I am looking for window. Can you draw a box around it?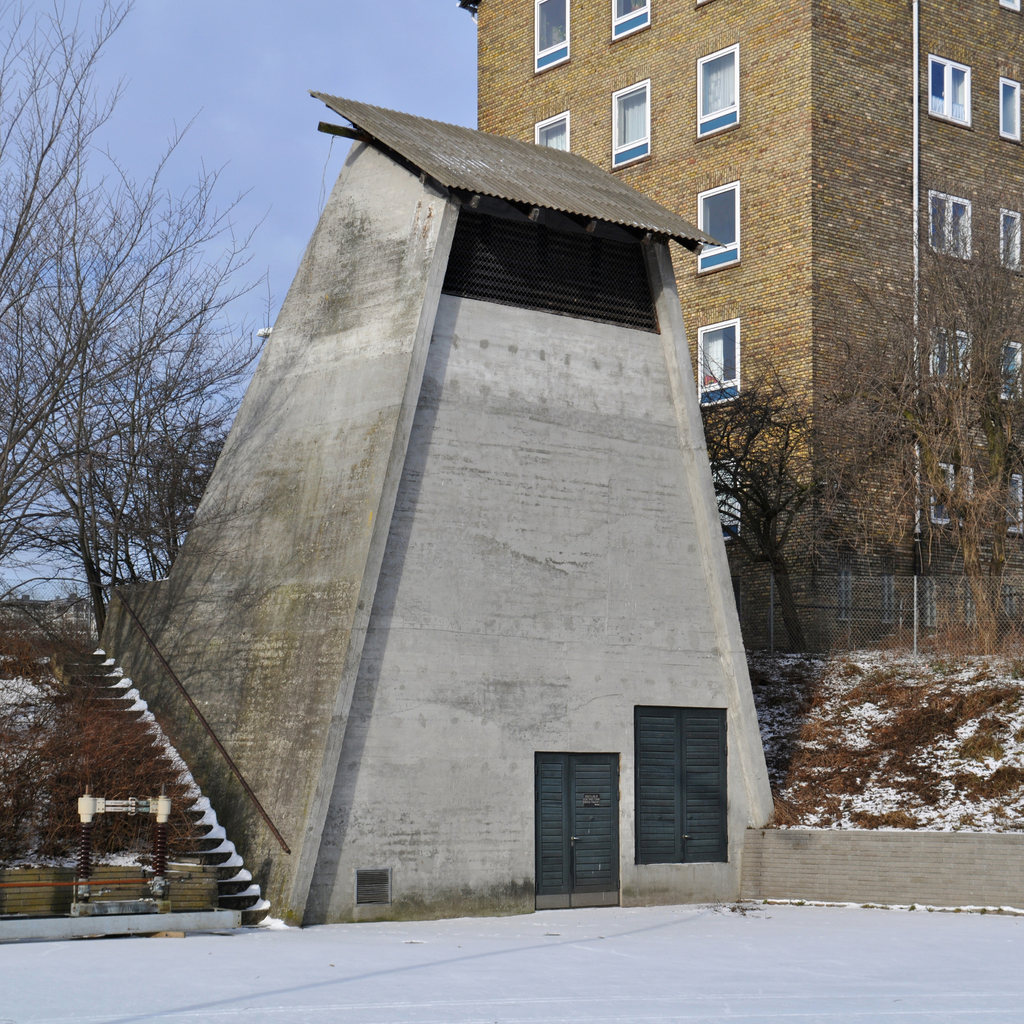
Sure, the bounding box is [left=998, top=207, right=1022, bottom=273].
